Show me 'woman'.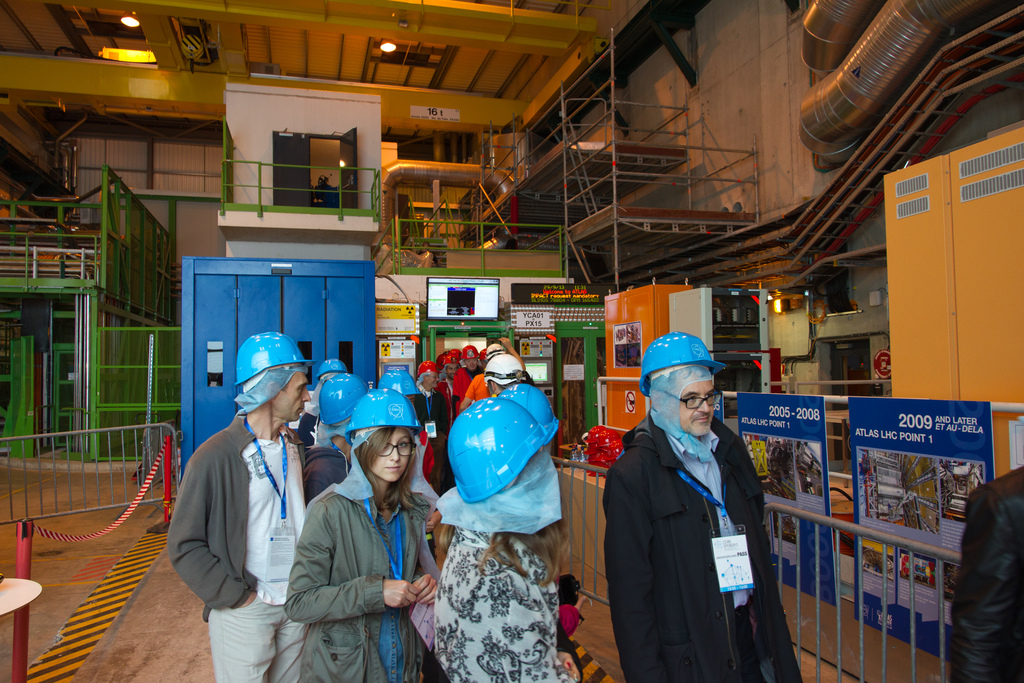
'woman' is here: {"left": 413, "top": 363, "right": 445, "bottom": 488}.
